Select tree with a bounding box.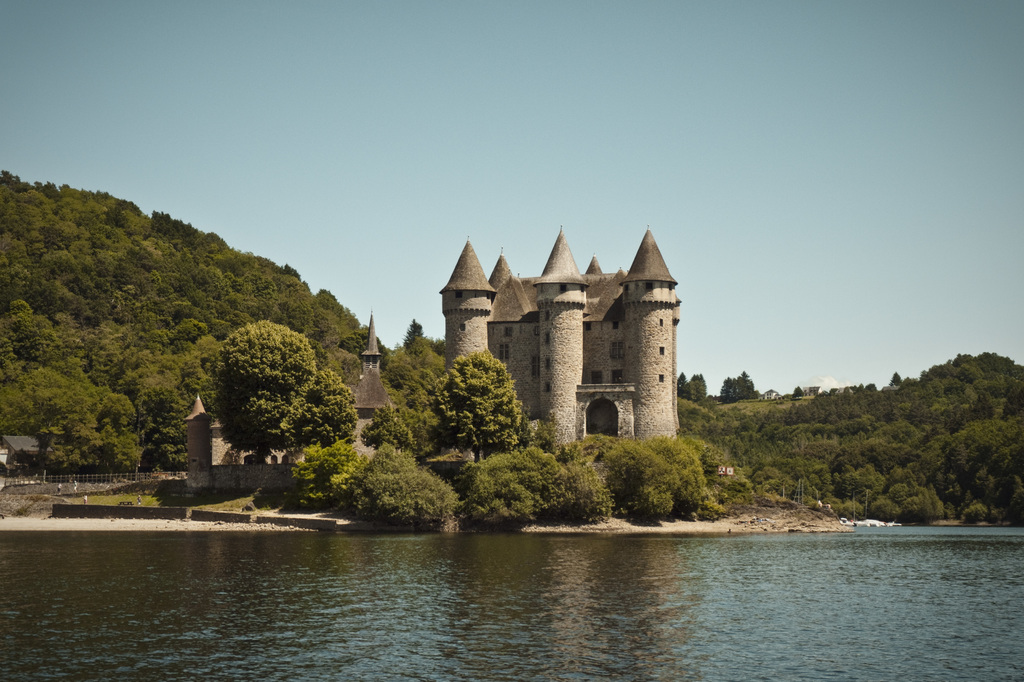
bbox(360, 405, 415, 454).
